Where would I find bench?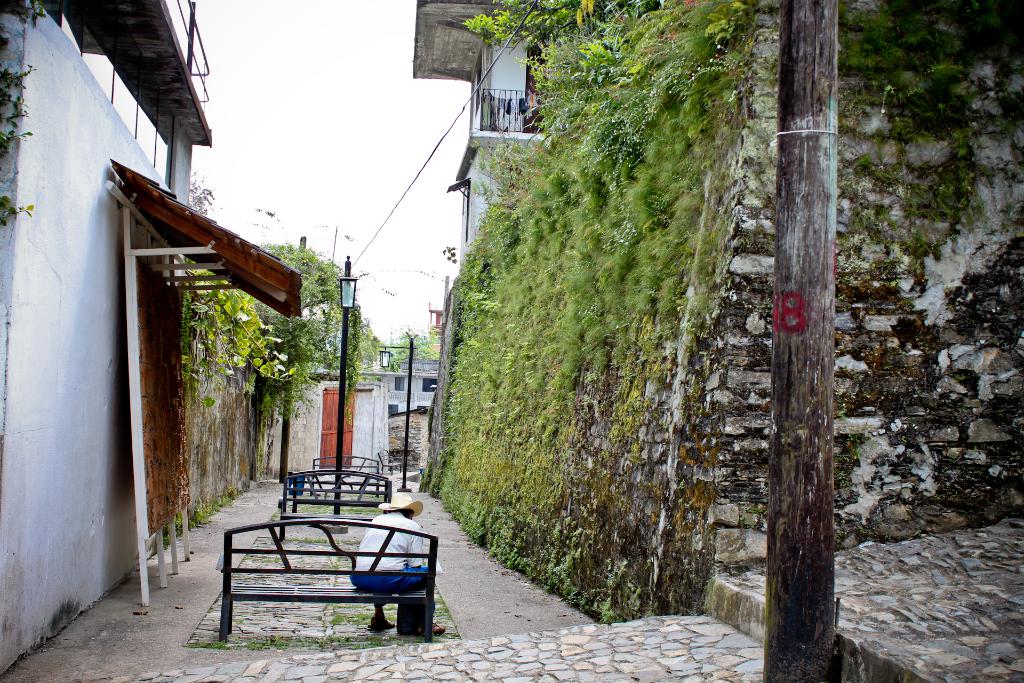
At <bbox>379, 450, 406, 467</bbox>.
